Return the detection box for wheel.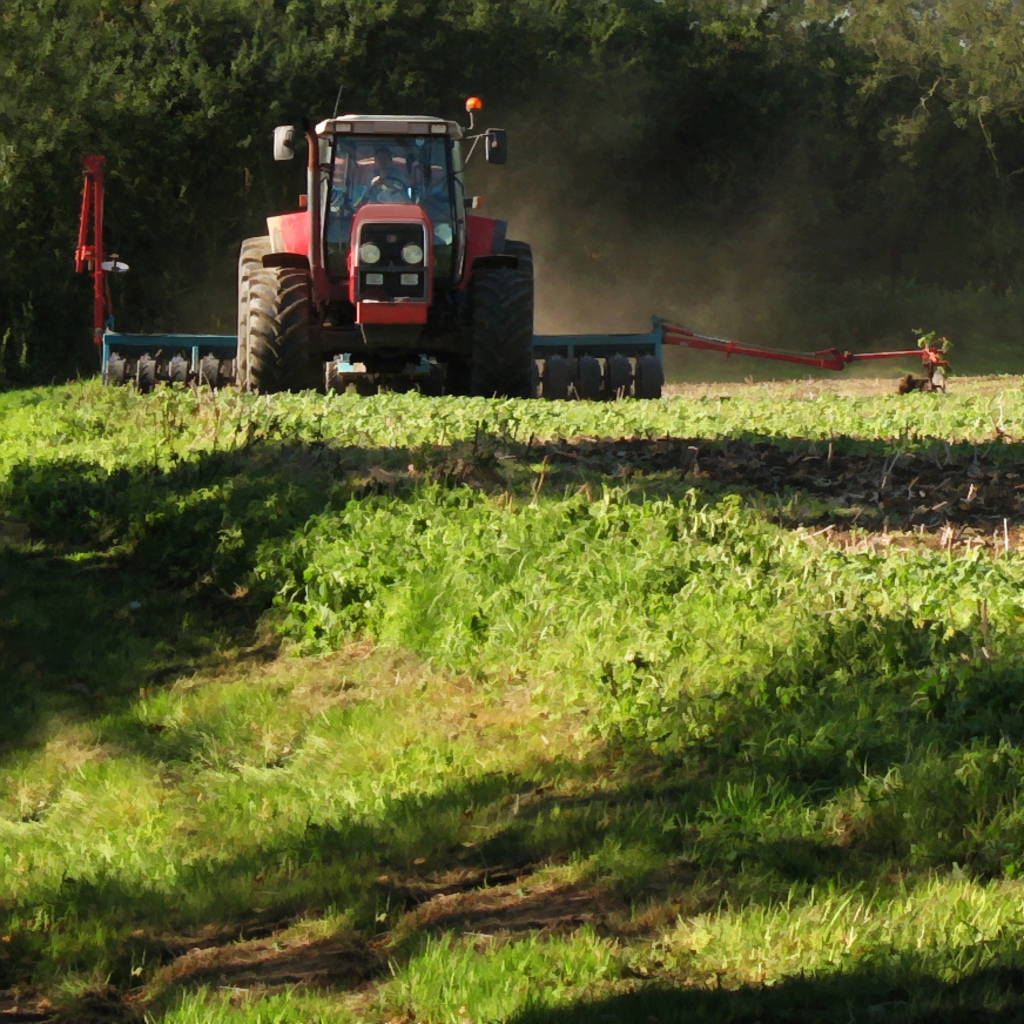
x1=633, y1=356, x2=663, y2=397.
